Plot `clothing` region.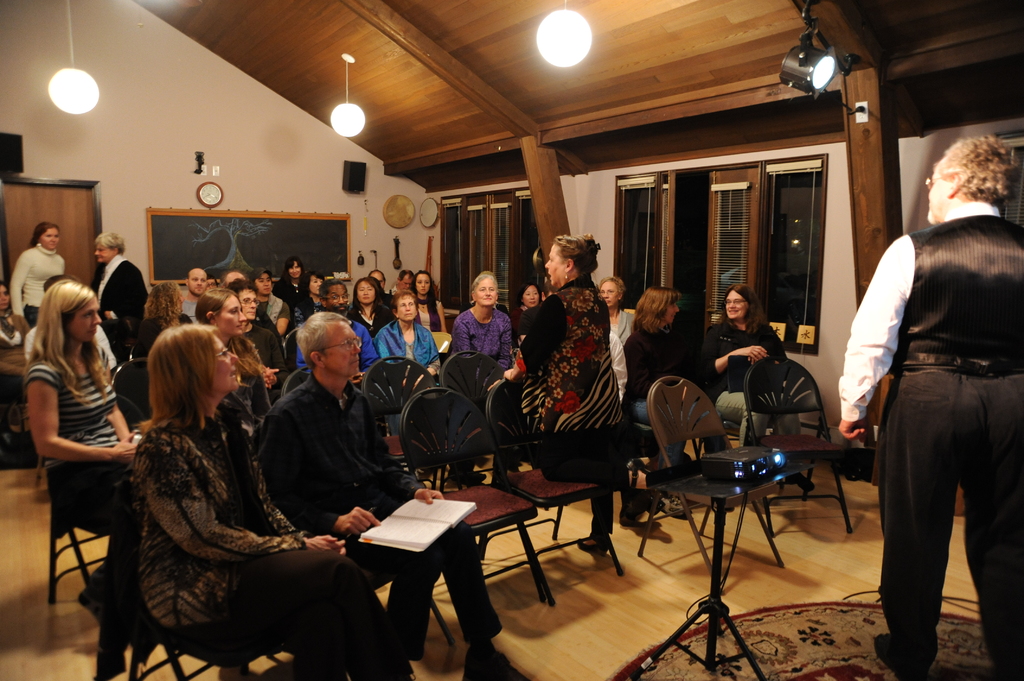
Plotted at (x1=10, y1=243, x2=71, y2=324).
